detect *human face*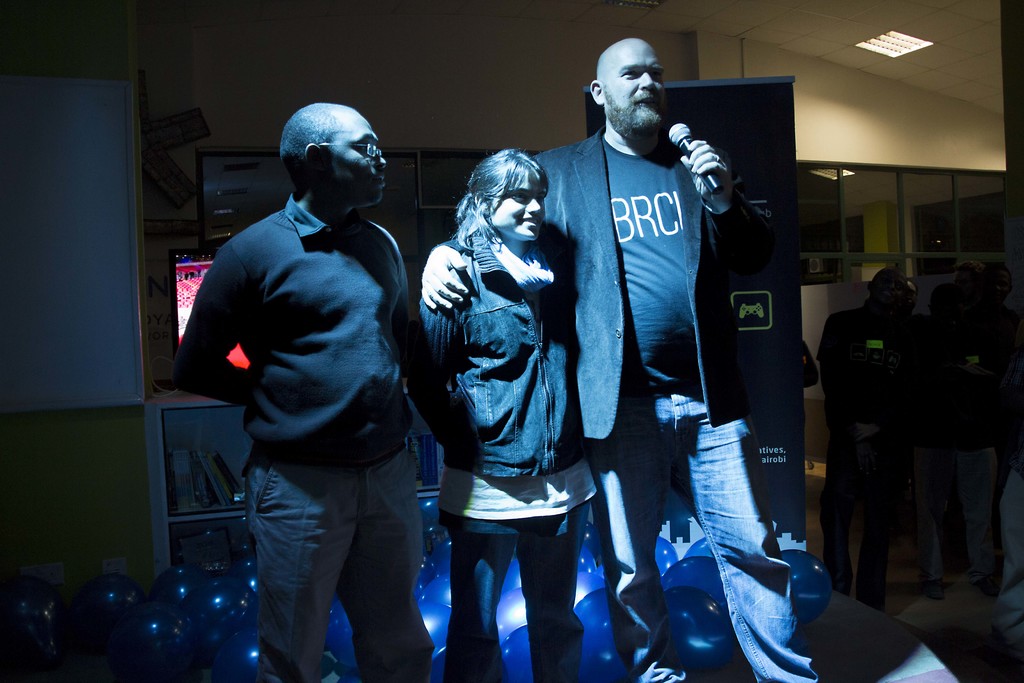
329,114,387,201
